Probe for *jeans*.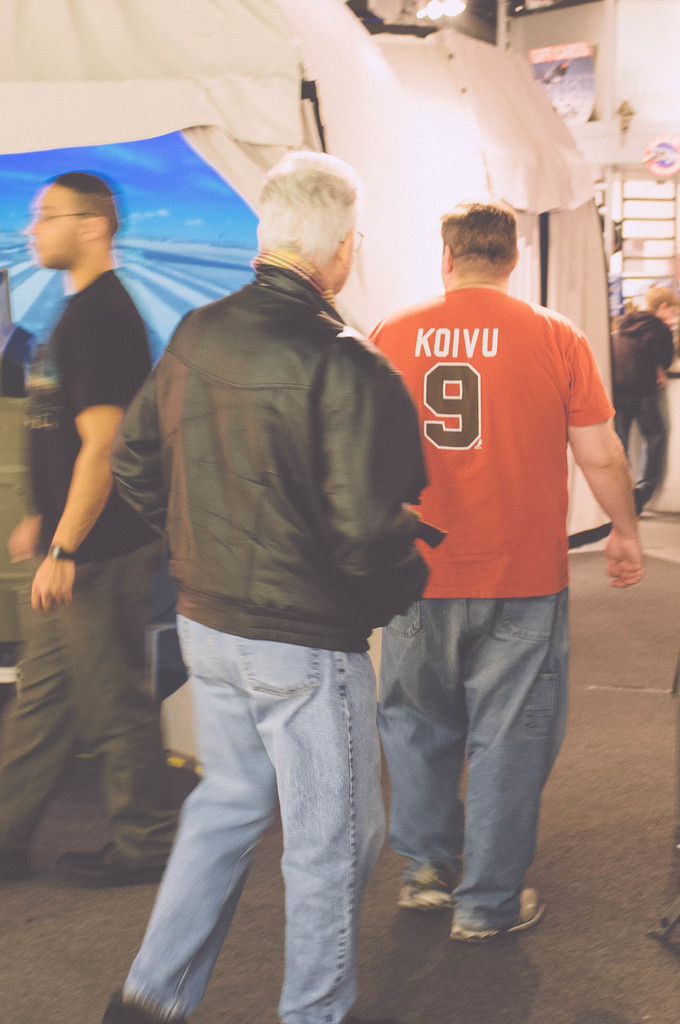
Probe result: locate(113, 609, 412, 1023).
